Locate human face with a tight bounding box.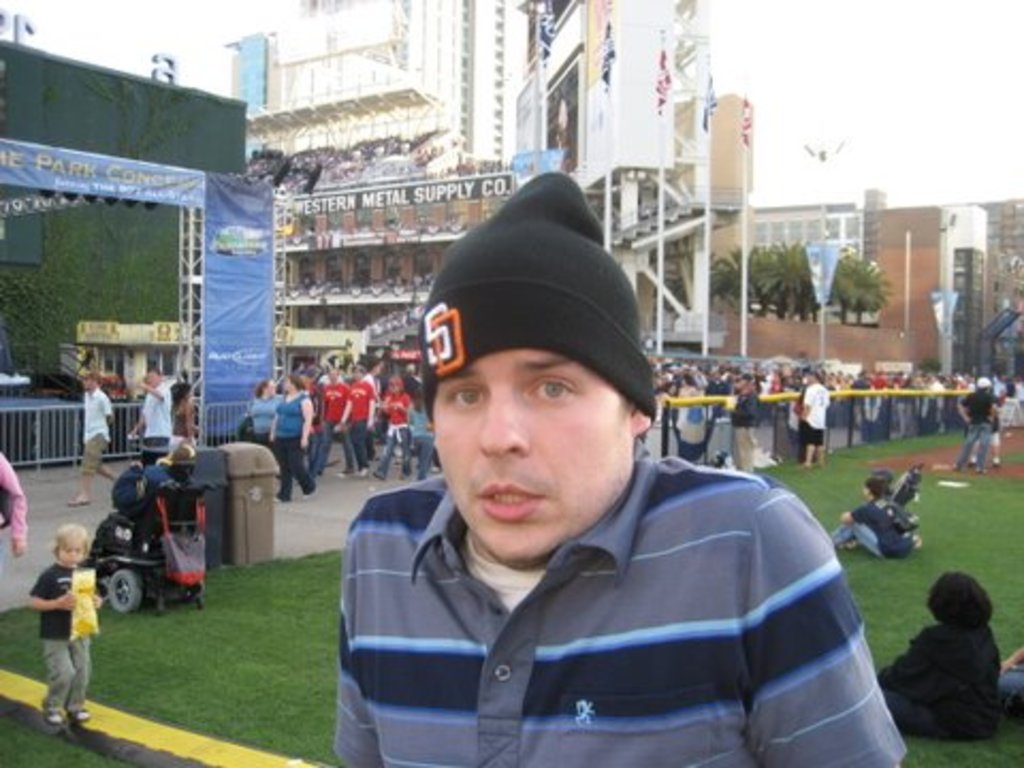
60,542,85,563.
